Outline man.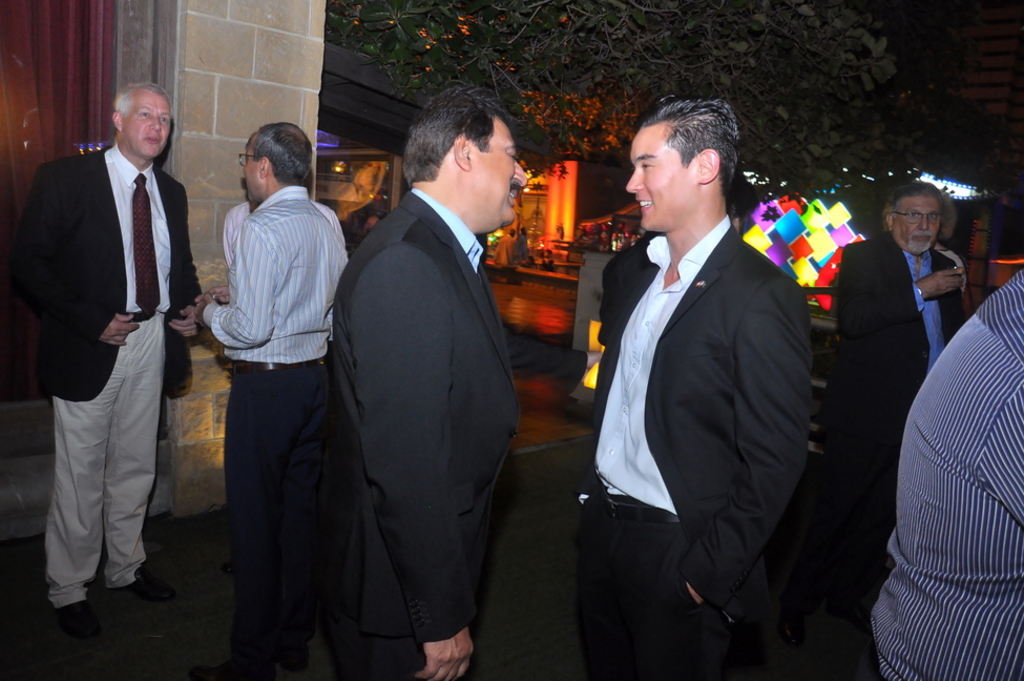
Outline: 864 266 1023 680.
